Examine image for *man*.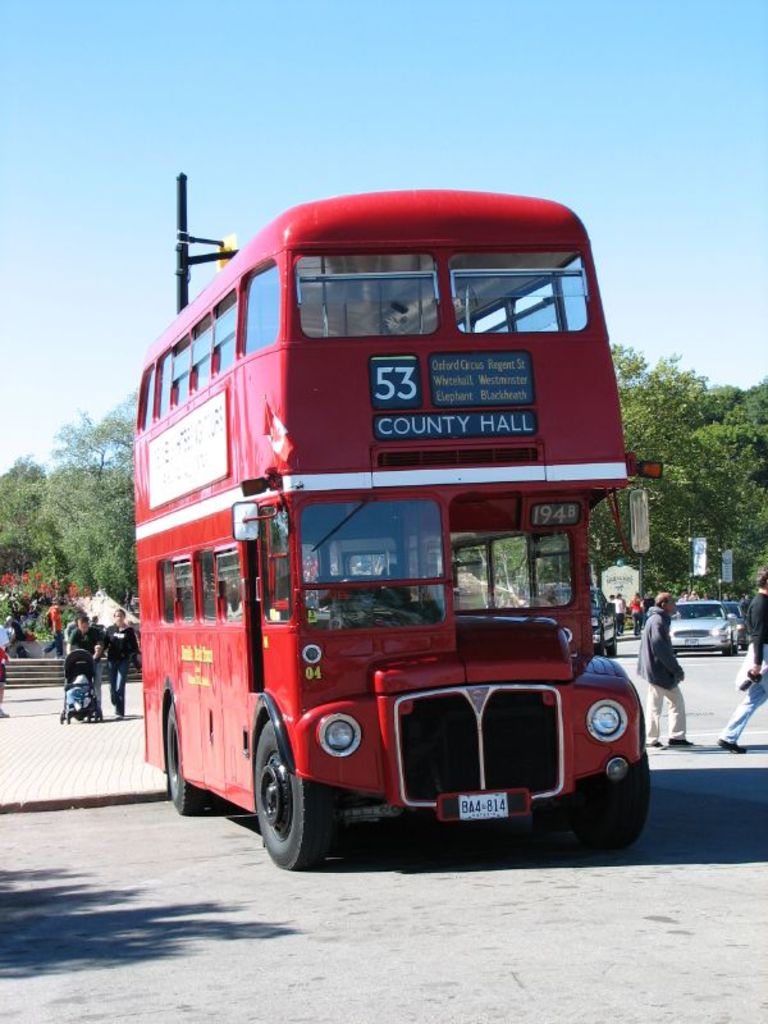
Examination result: [left=716, top=567, right=767, bottom=754].
